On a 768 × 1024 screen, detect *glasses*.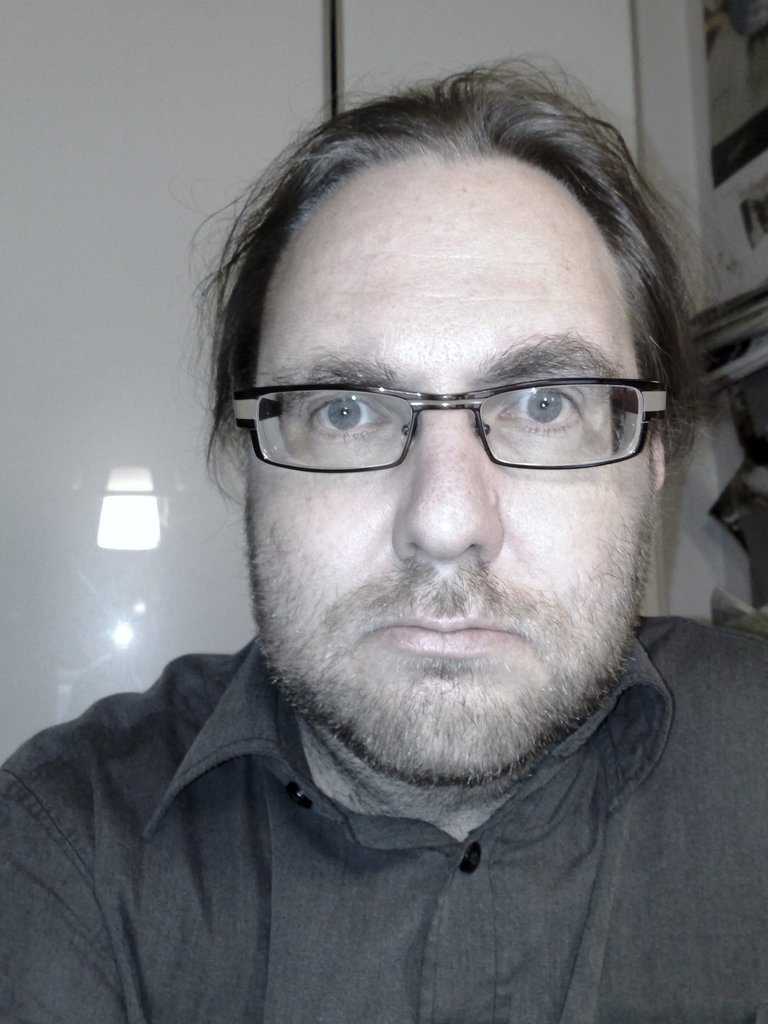
[x1=219, y1=327, x2=673, y2=487].
